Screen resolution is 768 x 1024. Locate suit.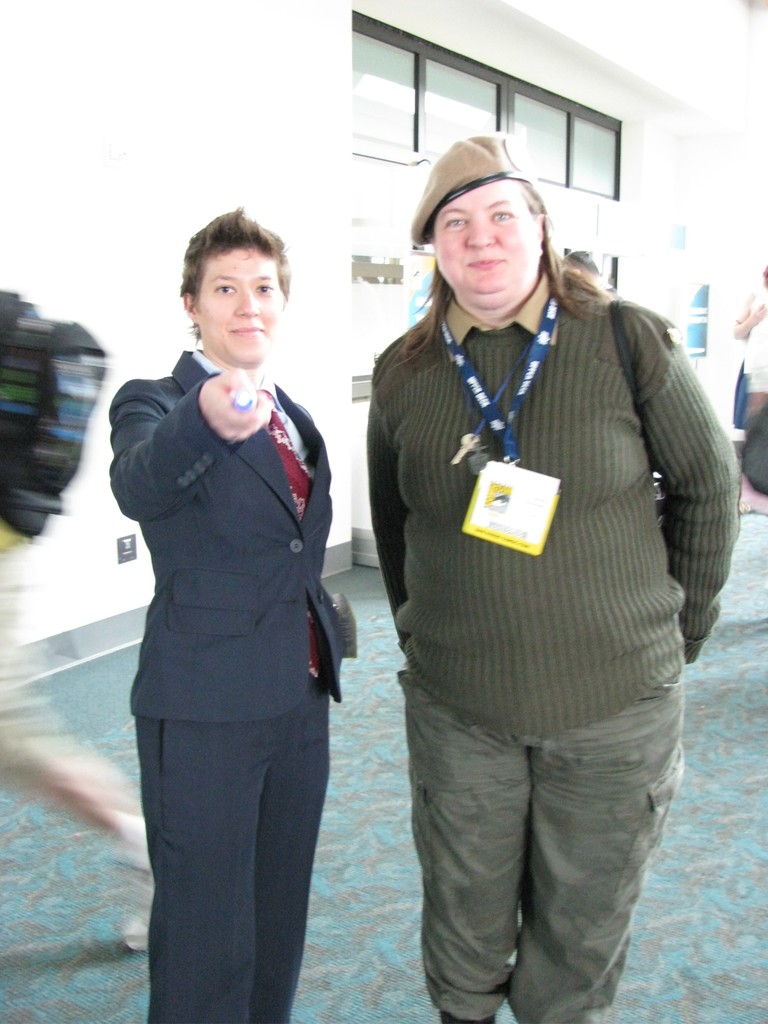
bbox(106, 295, 365, 1014).
